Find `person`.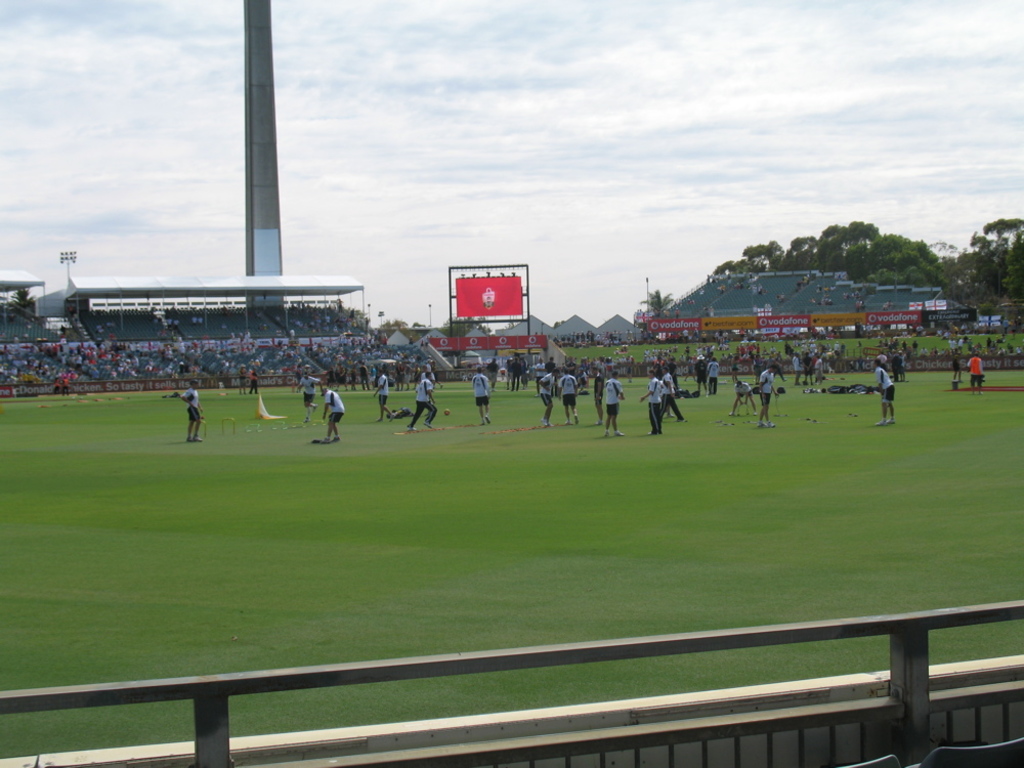
295, 368, 321, 427.
